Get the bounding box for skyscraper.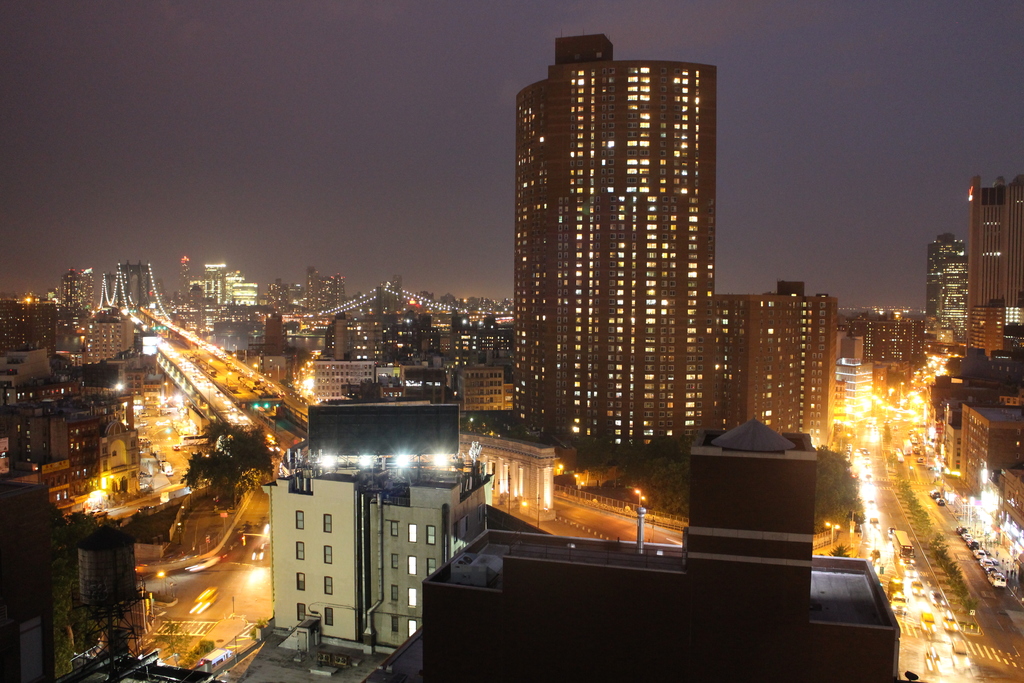
locate(63, 267, 83, 311).
